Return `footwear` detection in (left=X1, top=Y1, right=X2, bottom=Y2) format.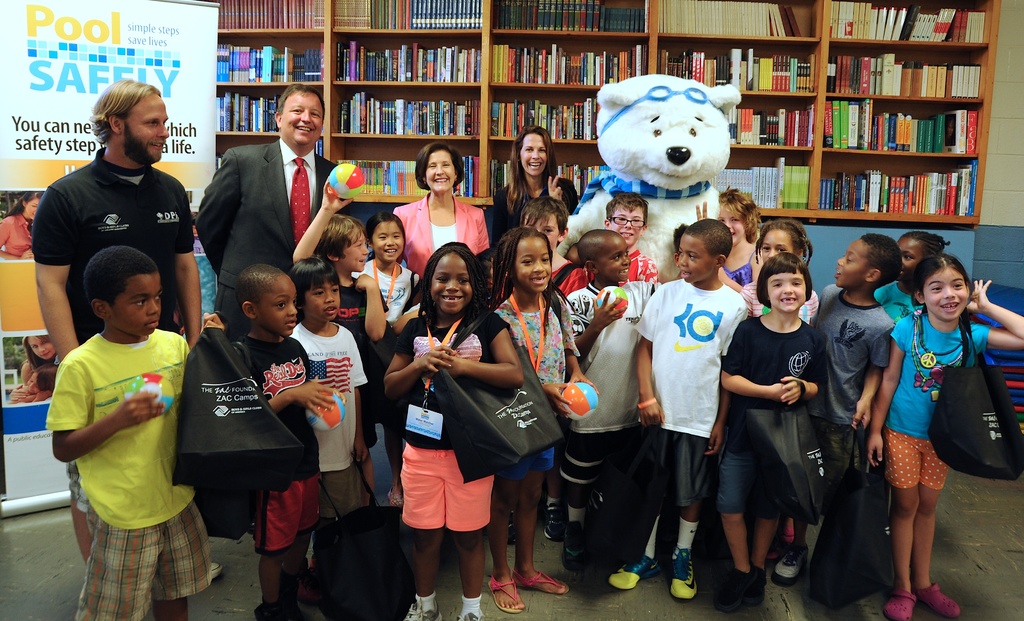
(left=611, top=551, right=657, bottom=592).
